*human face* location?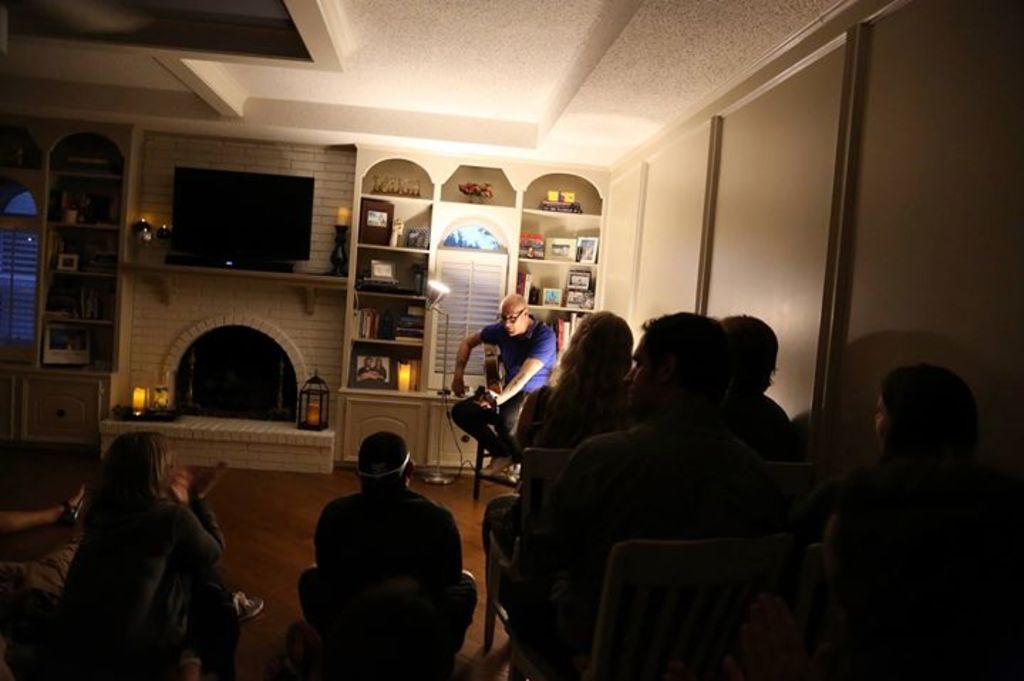
box=[872, 392, 892, 452]
